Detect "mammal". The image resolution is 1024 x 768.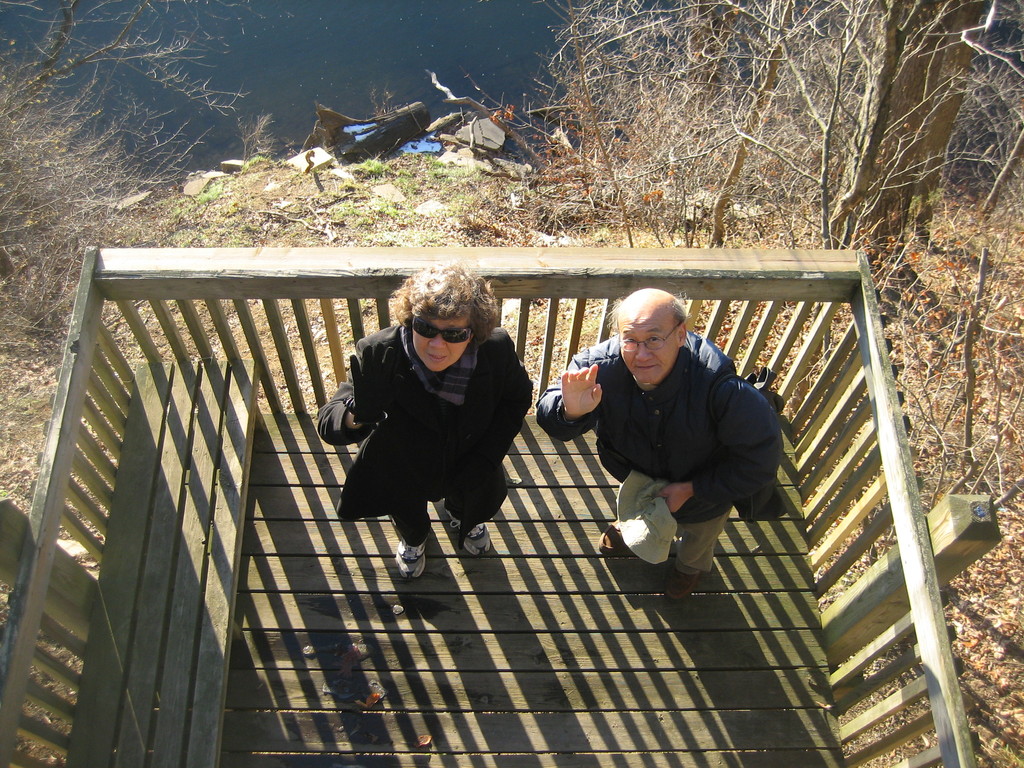
x1=540, y1=284, x2=806, y2=558.
